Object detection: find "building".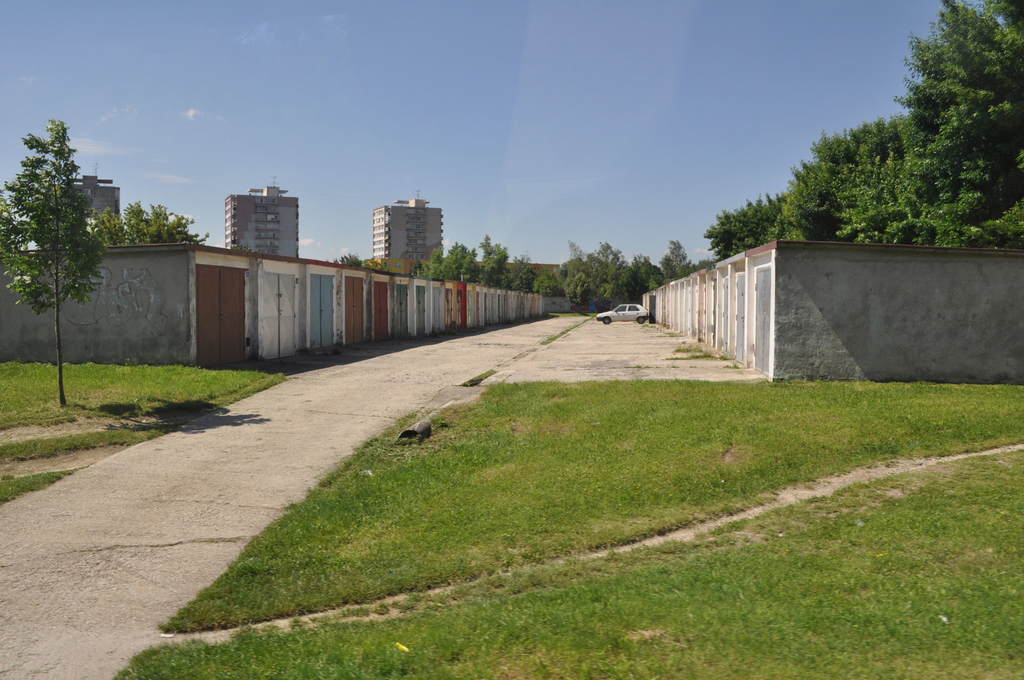
region(371, 198, 443, 259).
